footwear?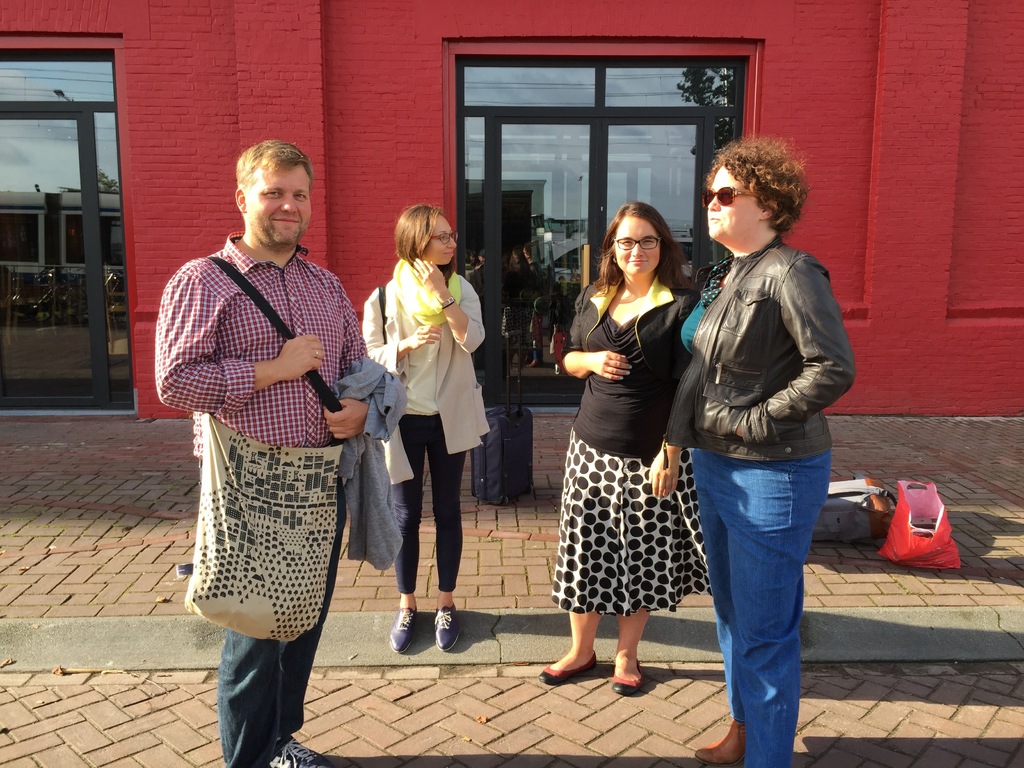
(left=610, top=659, right=643, bottom=696)
